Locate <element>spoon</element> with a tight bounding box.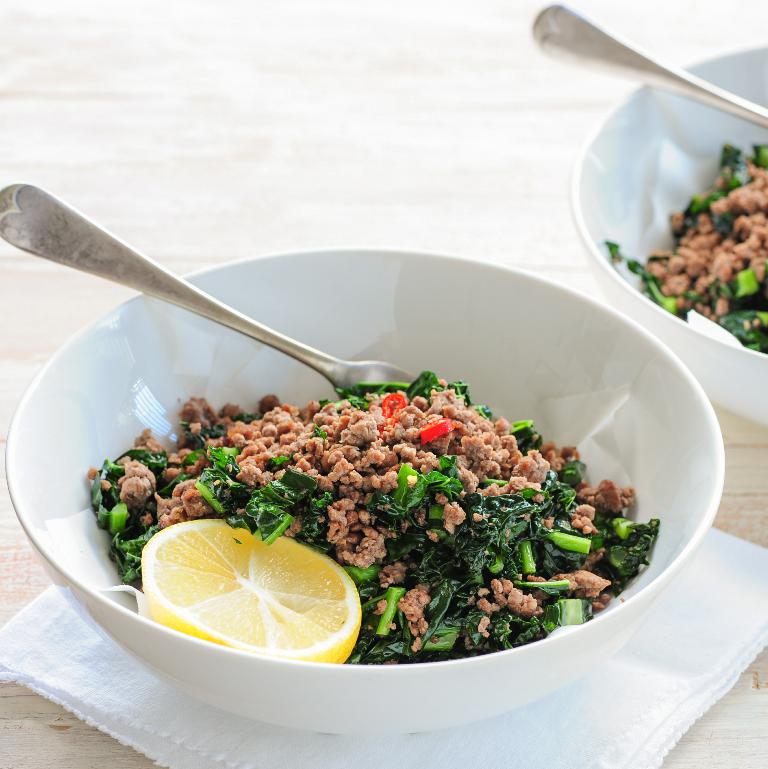
0, 181, 415, 400.
